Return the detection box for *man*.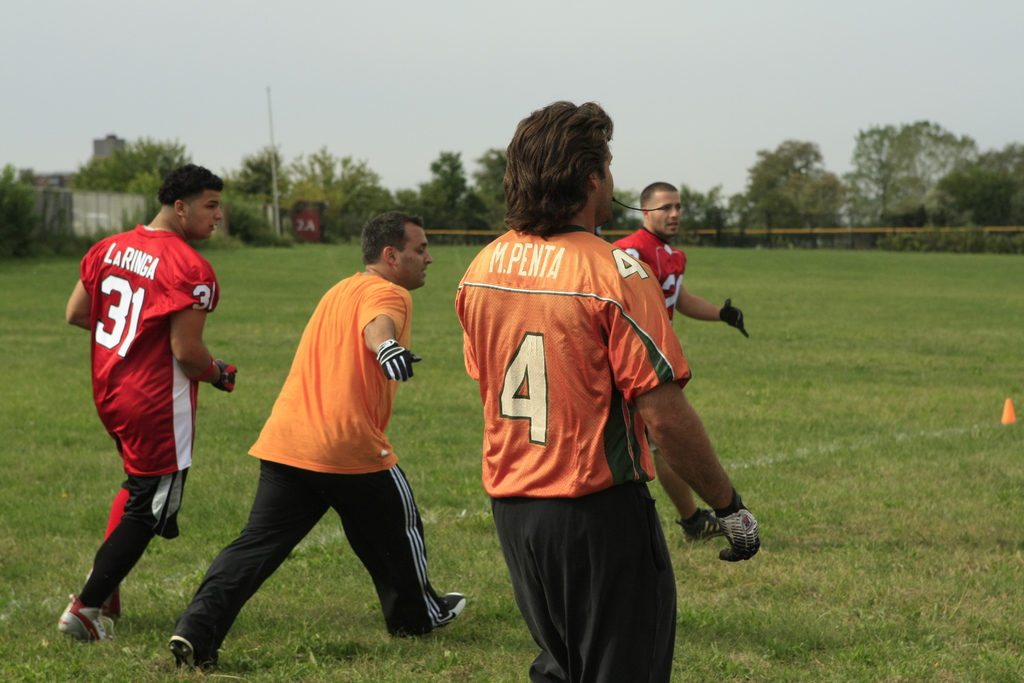
pyautogui.locateOnScreen(451, 98, 770, 682).
